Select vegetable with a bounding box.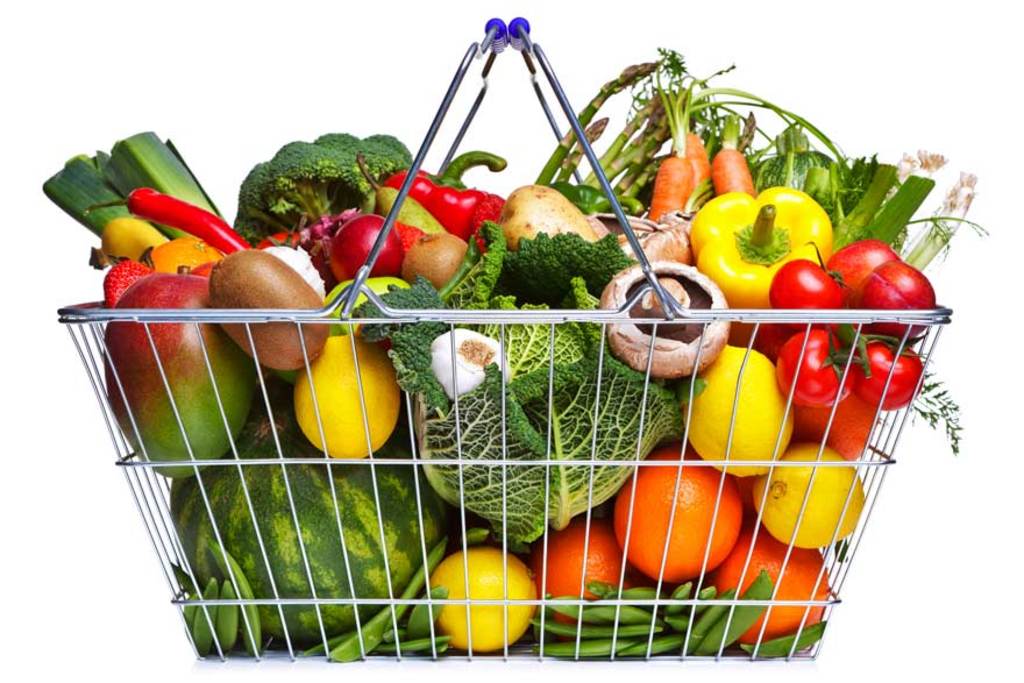
(x1=856, y1=264, x2=932, y2=344).
